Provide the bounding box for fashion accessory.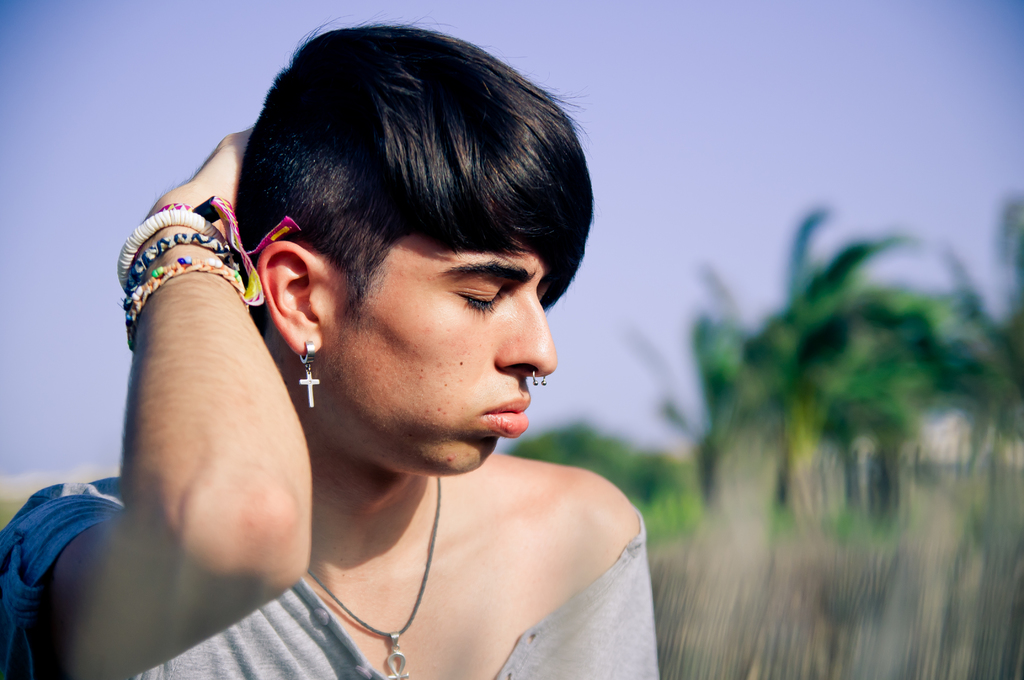
<bbox>115, 191, 303, 352</bbox>.
